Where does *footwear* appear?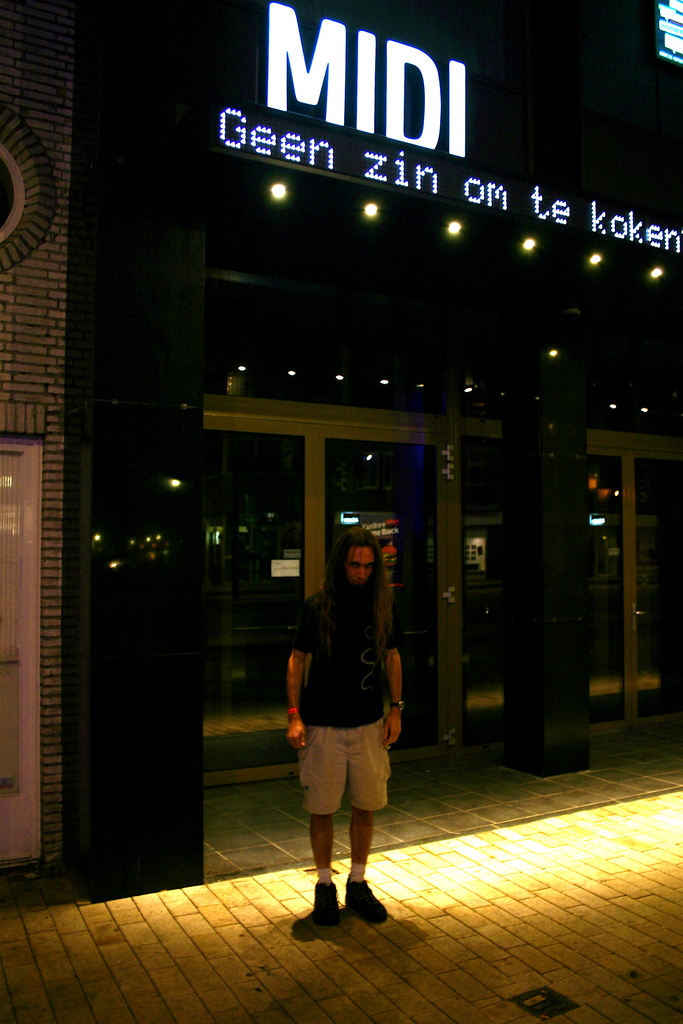
Appears at [x1=301, y1=872, x2=384, y2=932].
